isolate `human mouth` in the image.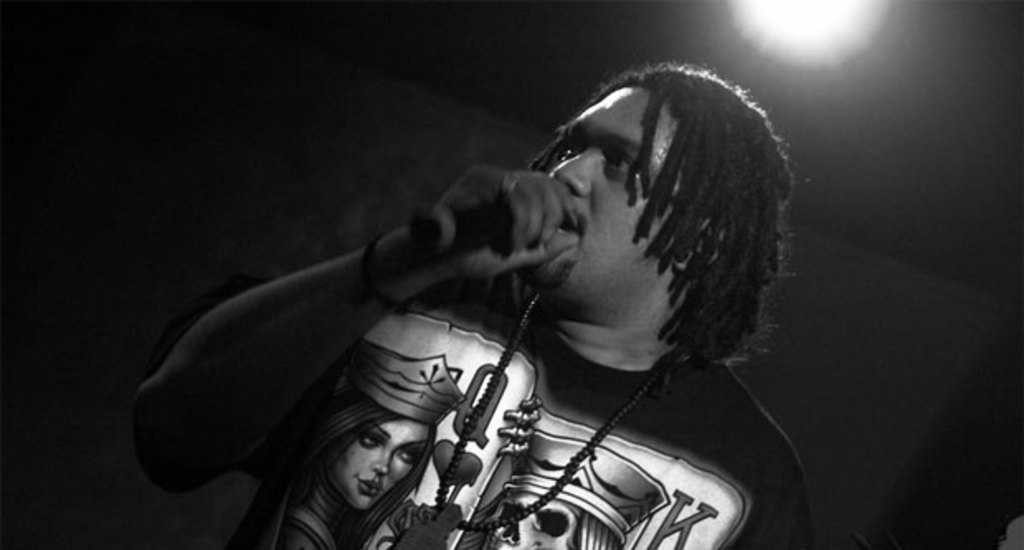
Isolated region: [353, 474, 385, 499].
